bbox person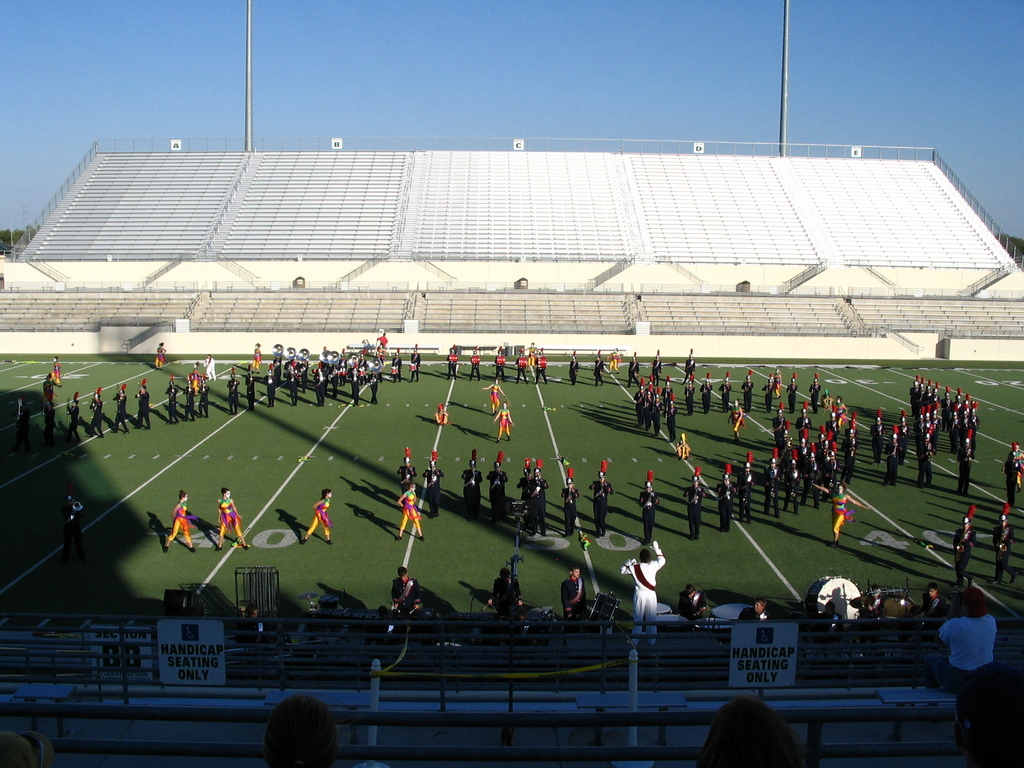
<region>138, 378, 147, 428</region>
